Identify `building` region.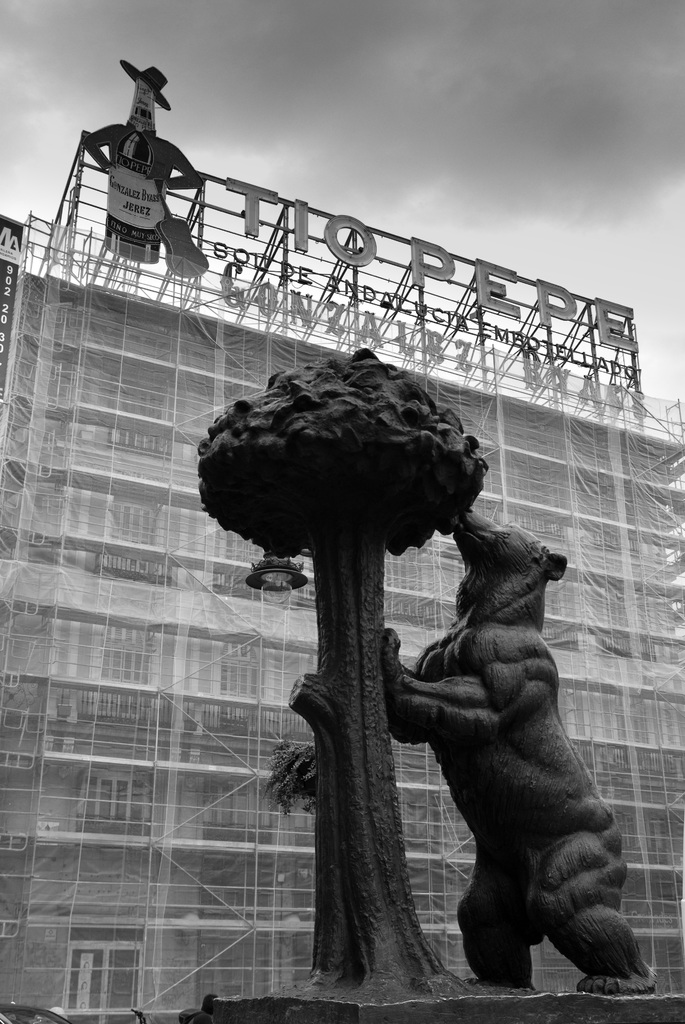
Region: select_region(0, 260, 684, 1023).
